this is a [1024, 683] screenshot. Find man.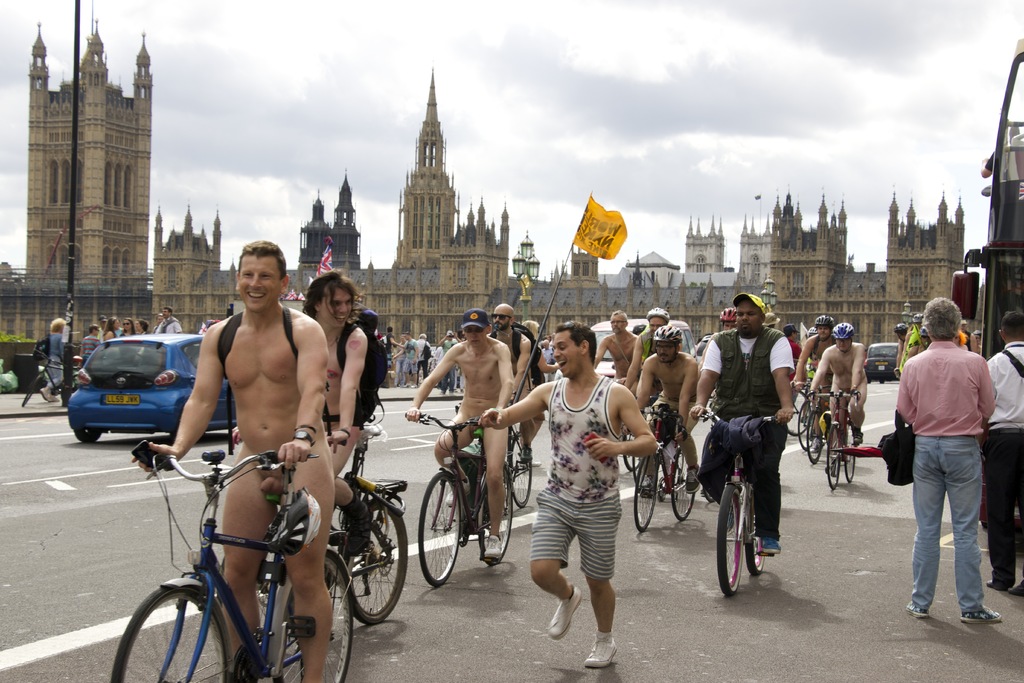
Bounding box: (595, 311, 642, 390).
